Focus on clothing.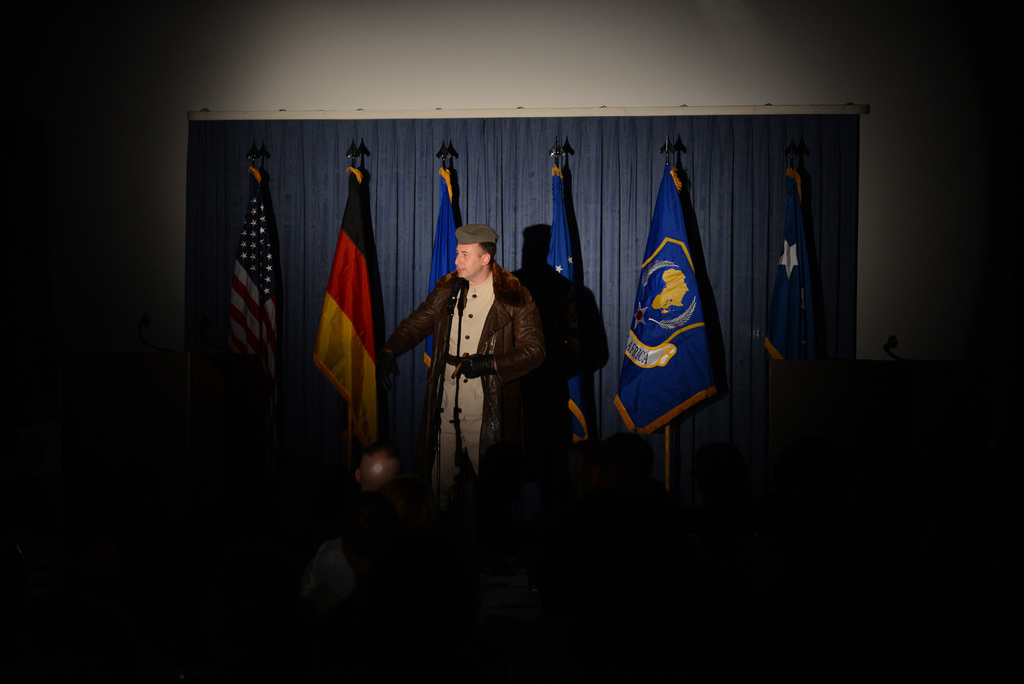
Focused at [left=391, top=229, right=550, bottom=485].
